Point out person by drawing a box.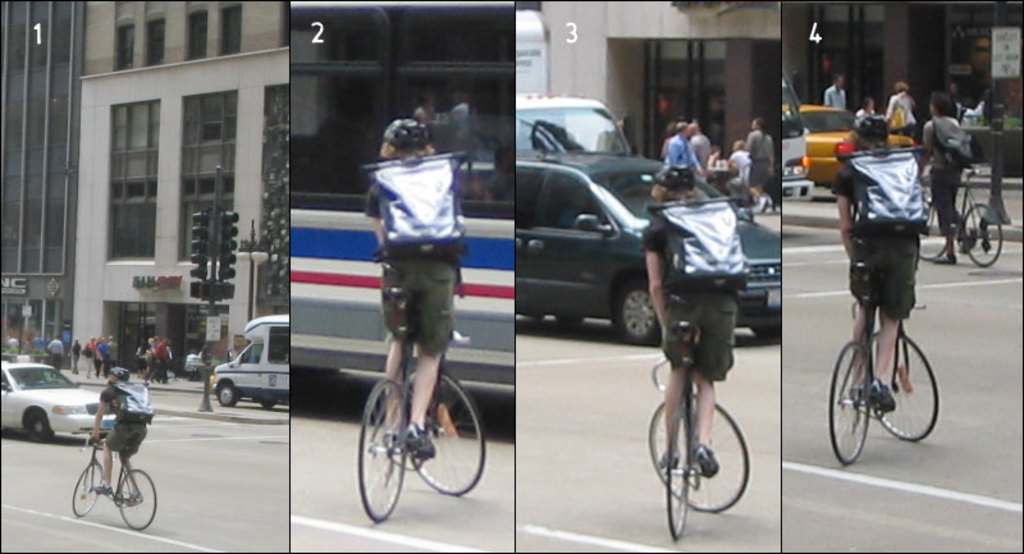
detection(643, 162, 737, 476).
